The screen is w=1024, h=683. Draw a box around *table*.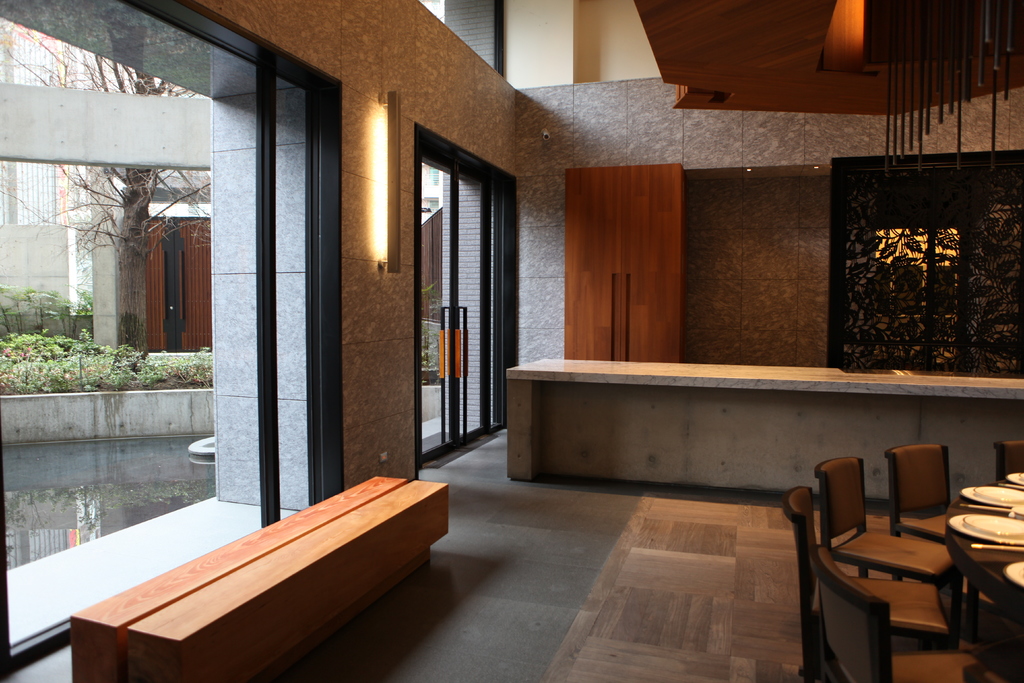
945 468 1023 682.
